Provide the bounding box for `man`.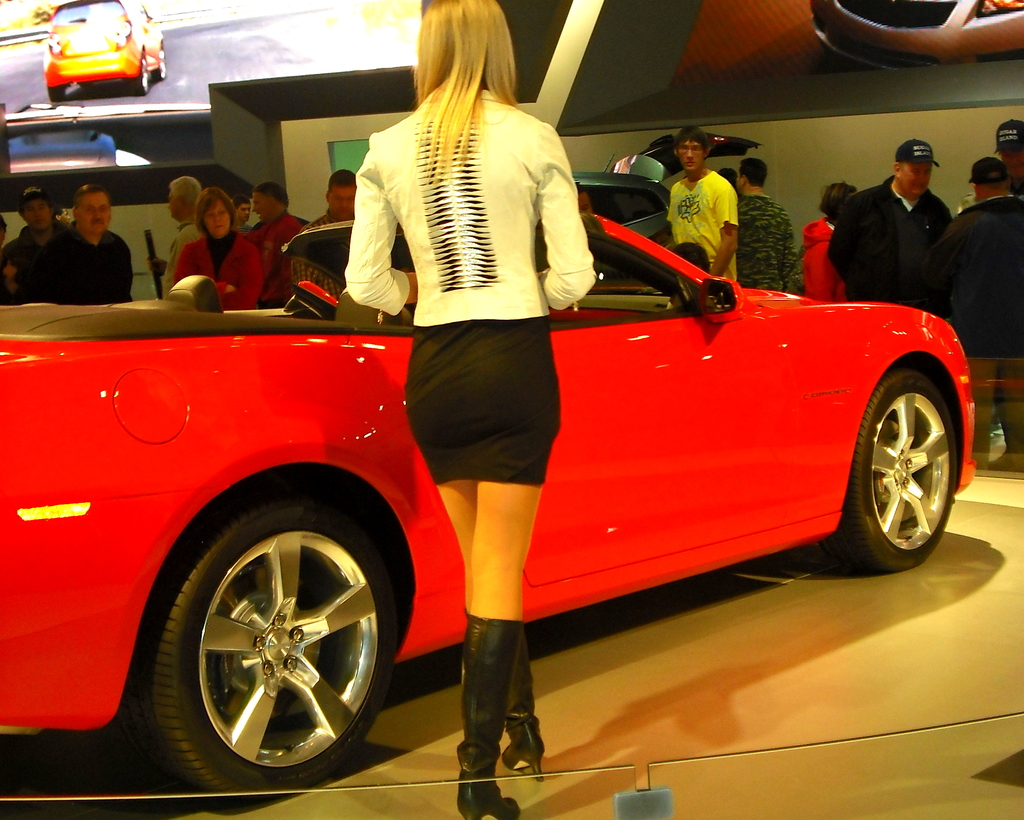
Rect(578, 180, 593, 218).
